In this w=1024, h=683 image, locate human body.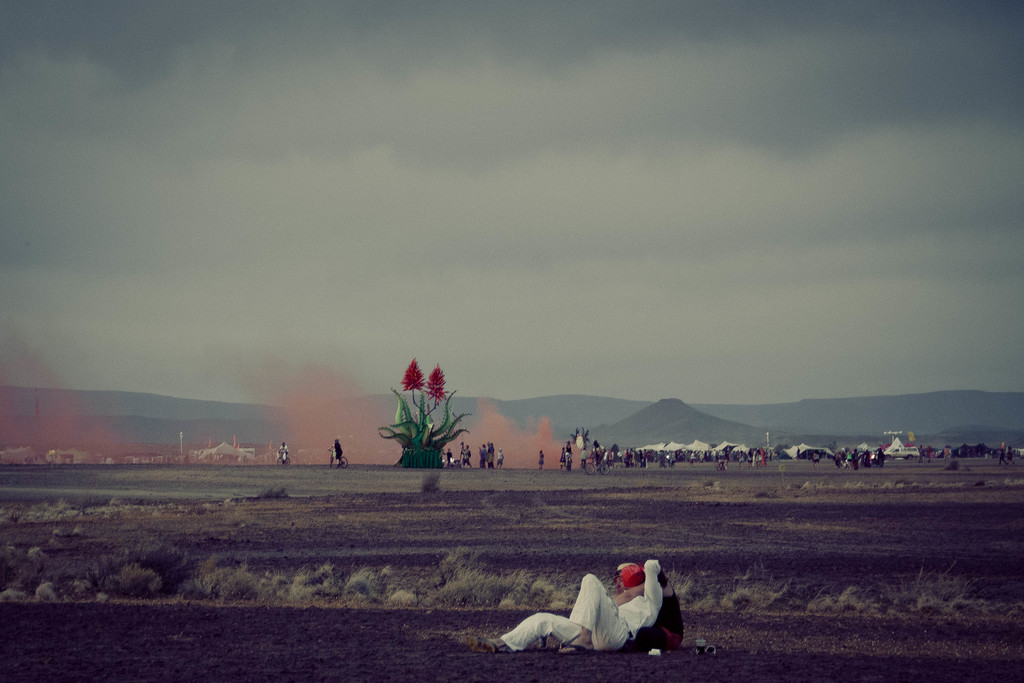
Bounding box: locate(623, 450, 630, 465).
